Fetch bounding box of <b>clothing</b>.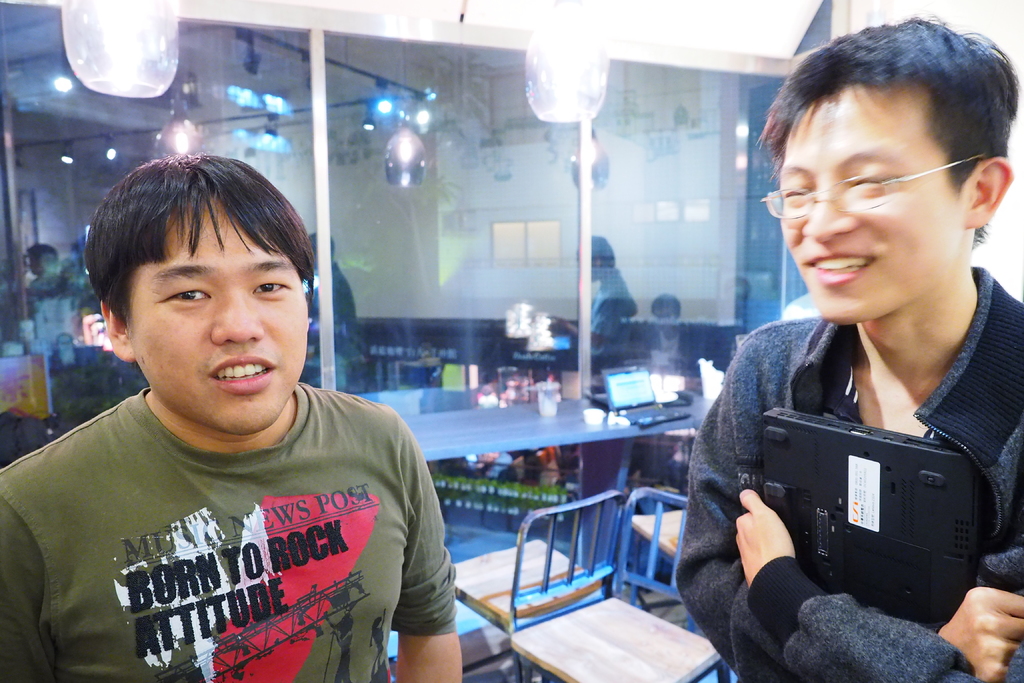
Bbox: x1=332, y1=260, x2=358, y2=386.
